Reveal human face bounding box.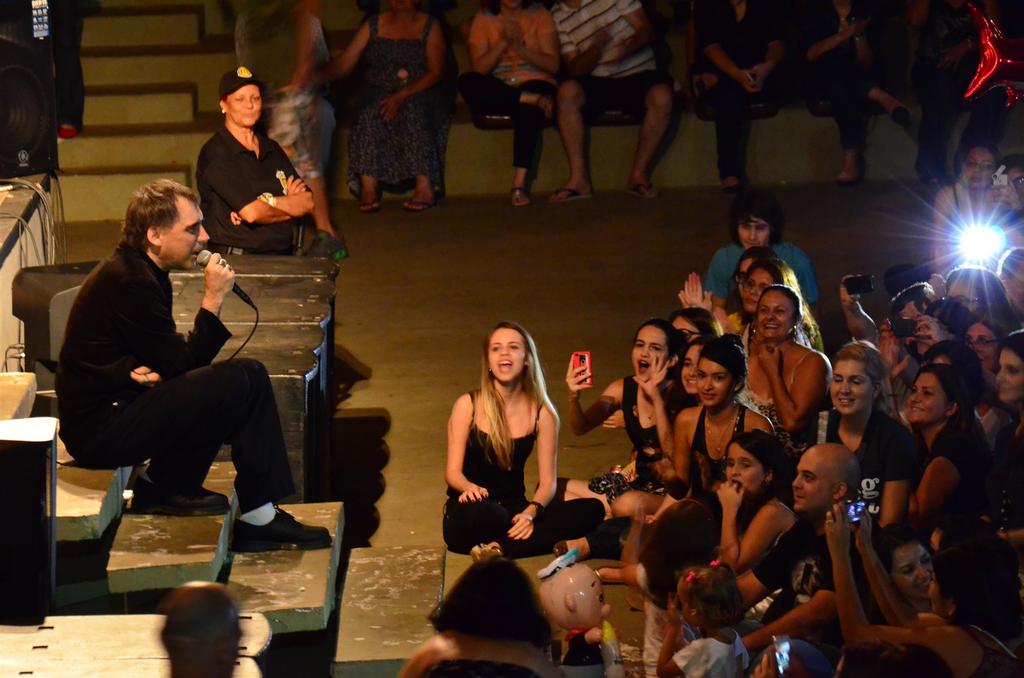
Revealed: box(967, 326, 995, 371).
